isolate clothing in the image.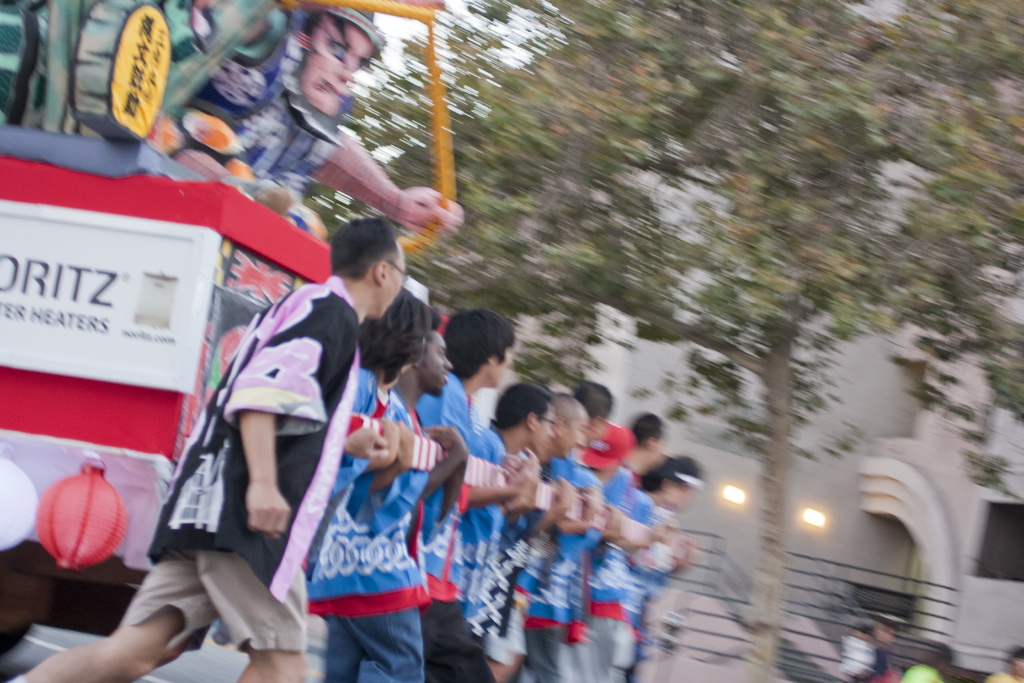
Isolated region: 410/372/484/682.
